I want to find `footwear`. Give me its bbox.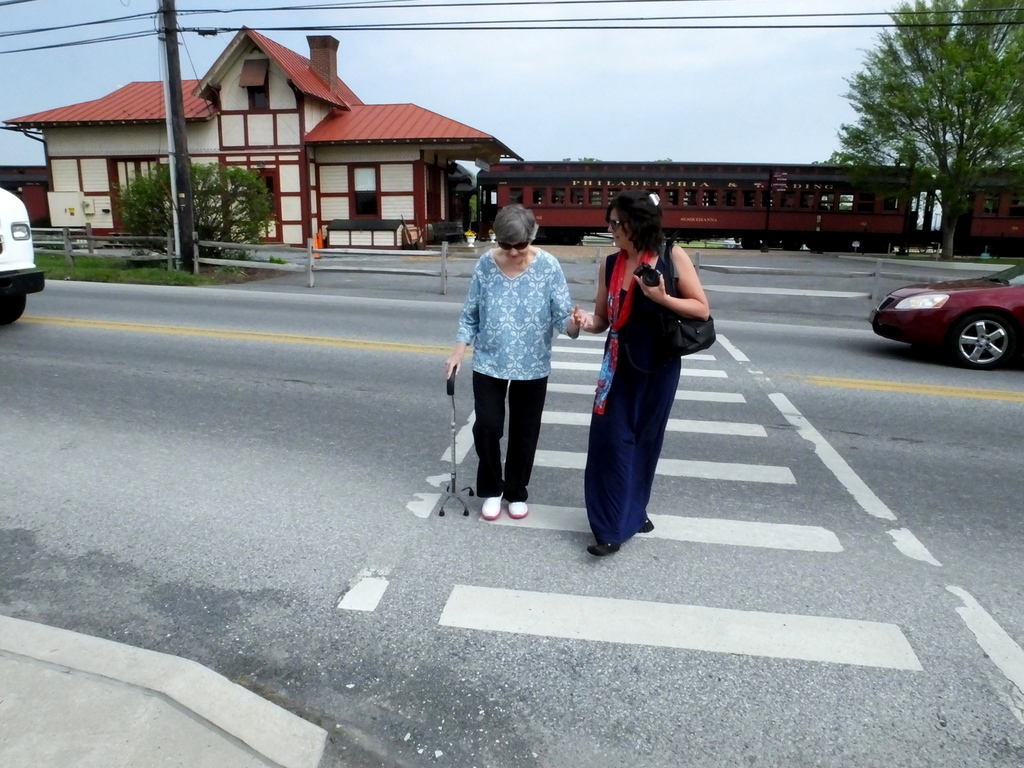
636:516:657:537.
